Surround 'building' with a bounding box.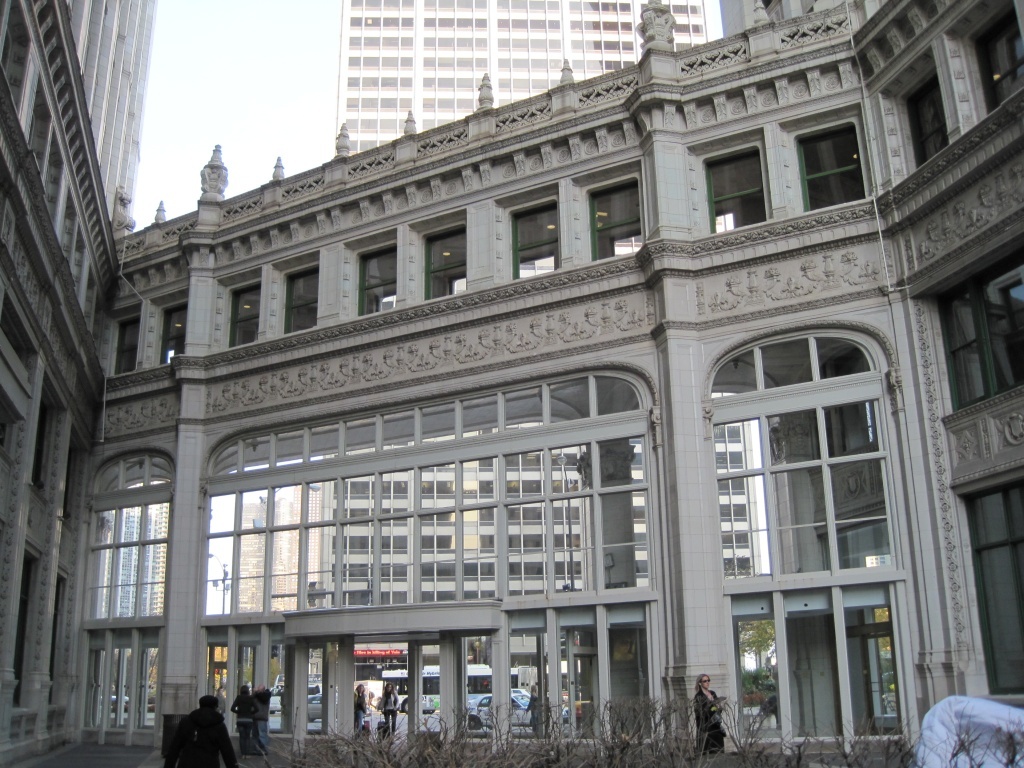
region(223, 484, 327, 690).
